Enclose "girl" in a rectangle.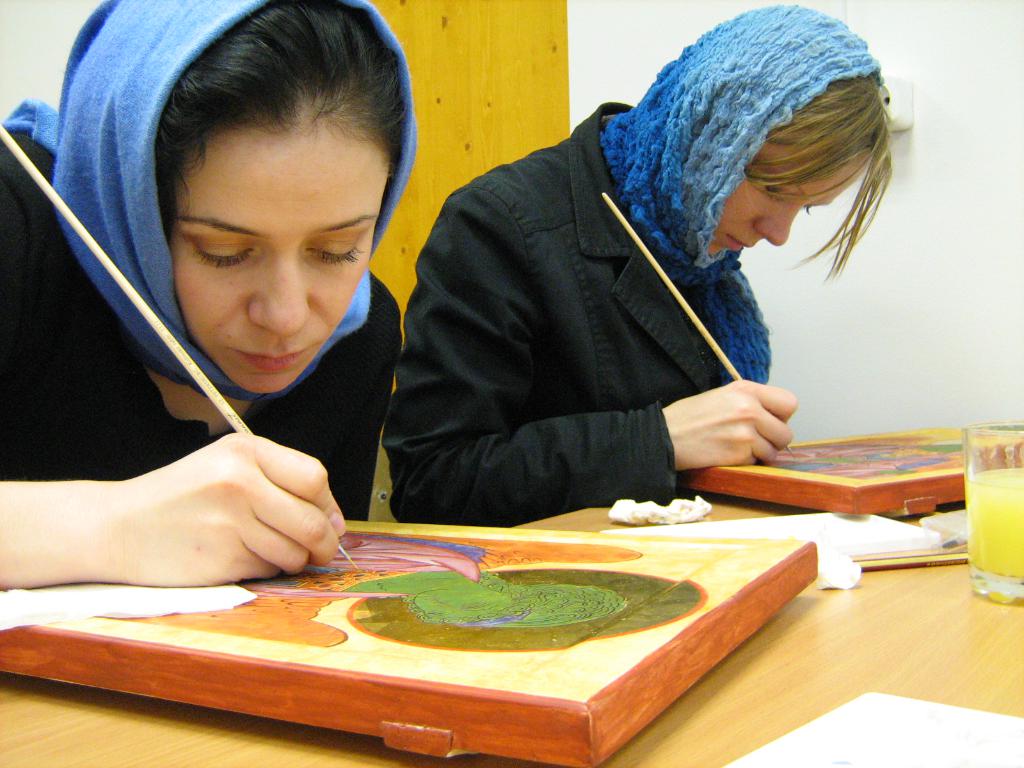
379,3,892,527.
